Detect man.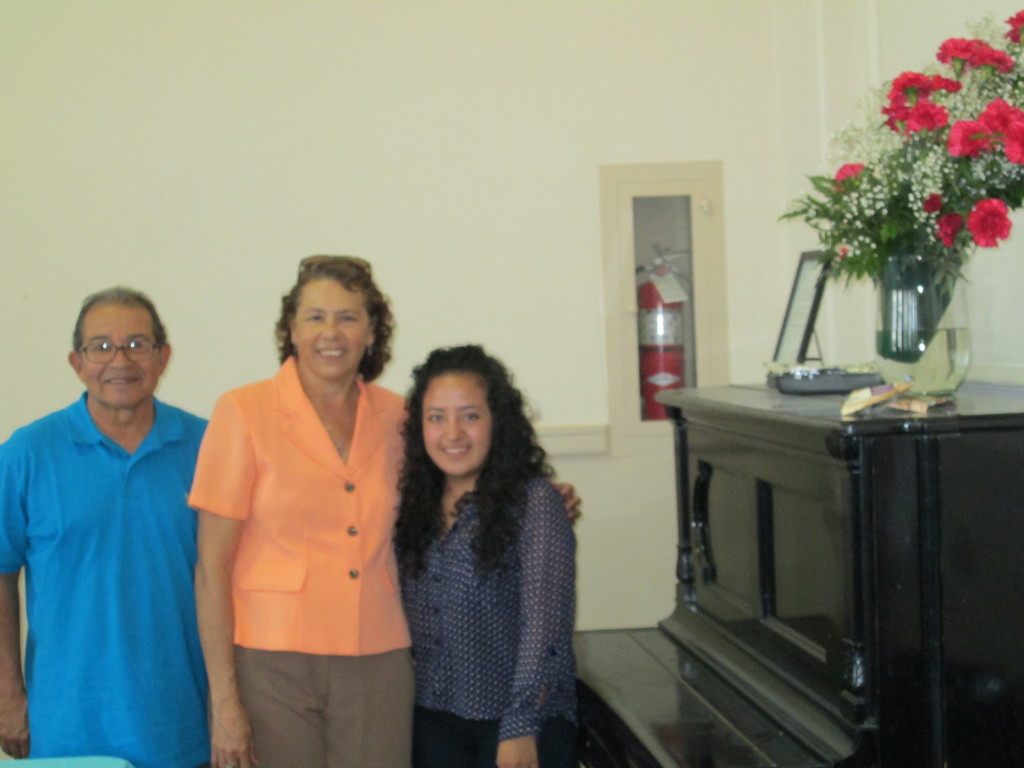
Detected at {"left": 3, "top": 266, "right": 223, "bottom": 767}.
